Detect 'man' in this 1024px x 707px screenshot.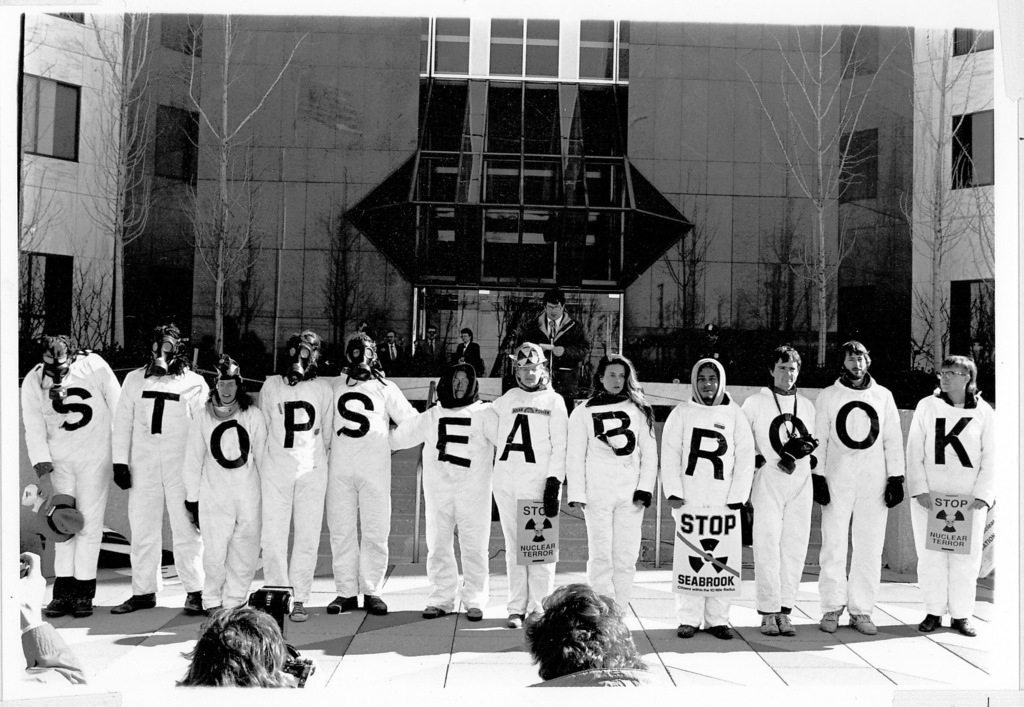
Detection: (452, 327, 484, 378).
